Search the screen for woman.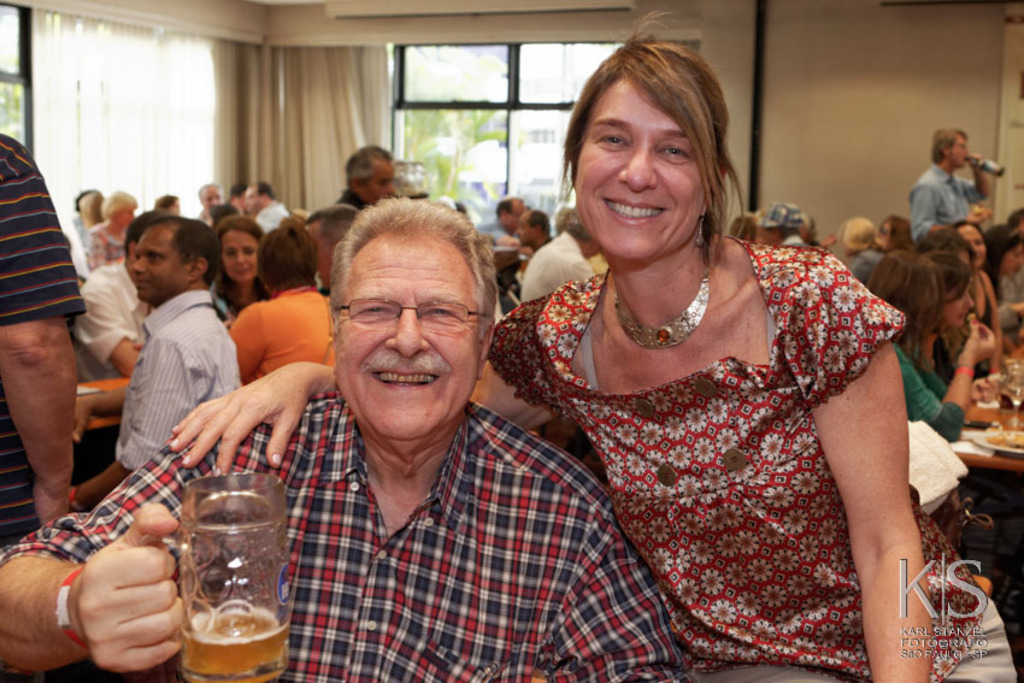
Found at (x1=929, y1=223, x2=985, y2=341).
